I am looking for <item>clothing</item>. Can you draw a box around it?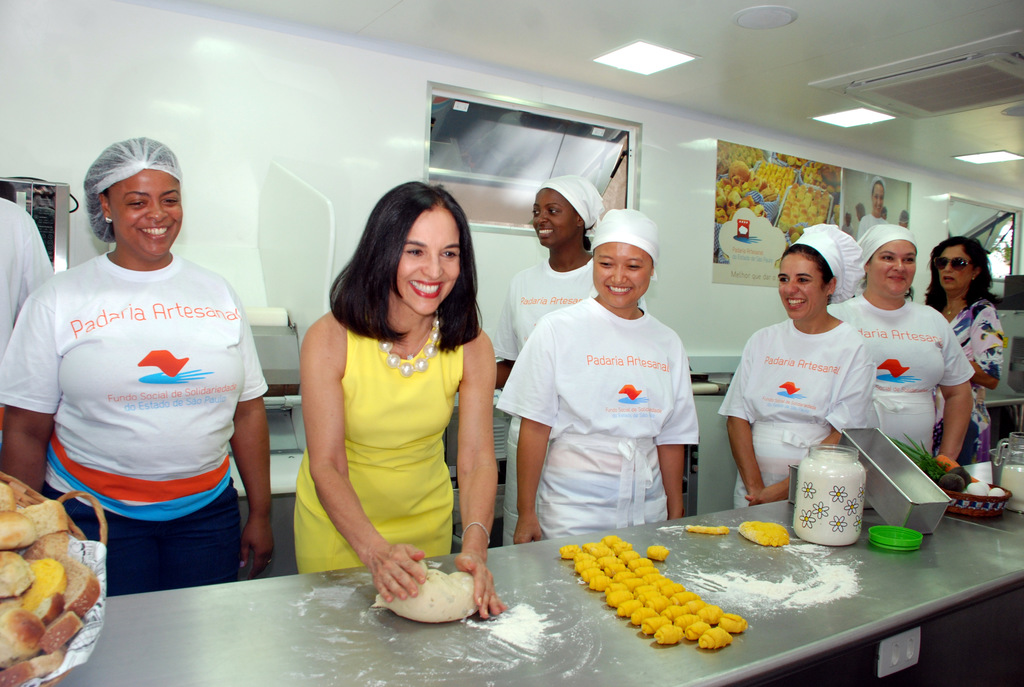
Sure, the bounding box is [x1=492, y1=256, x2=606, y2=370].
